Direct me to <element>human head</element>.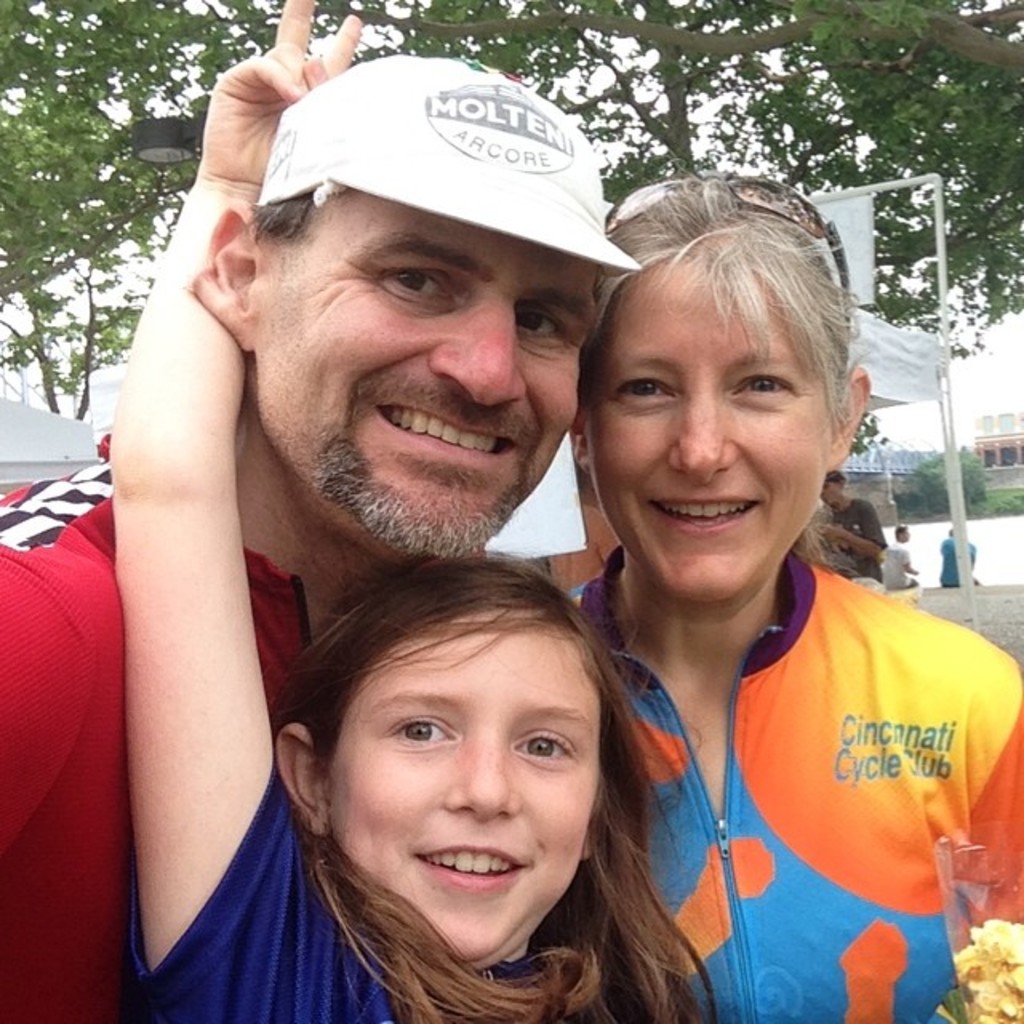
Direction: select_region(822, 469, 845, 507).
